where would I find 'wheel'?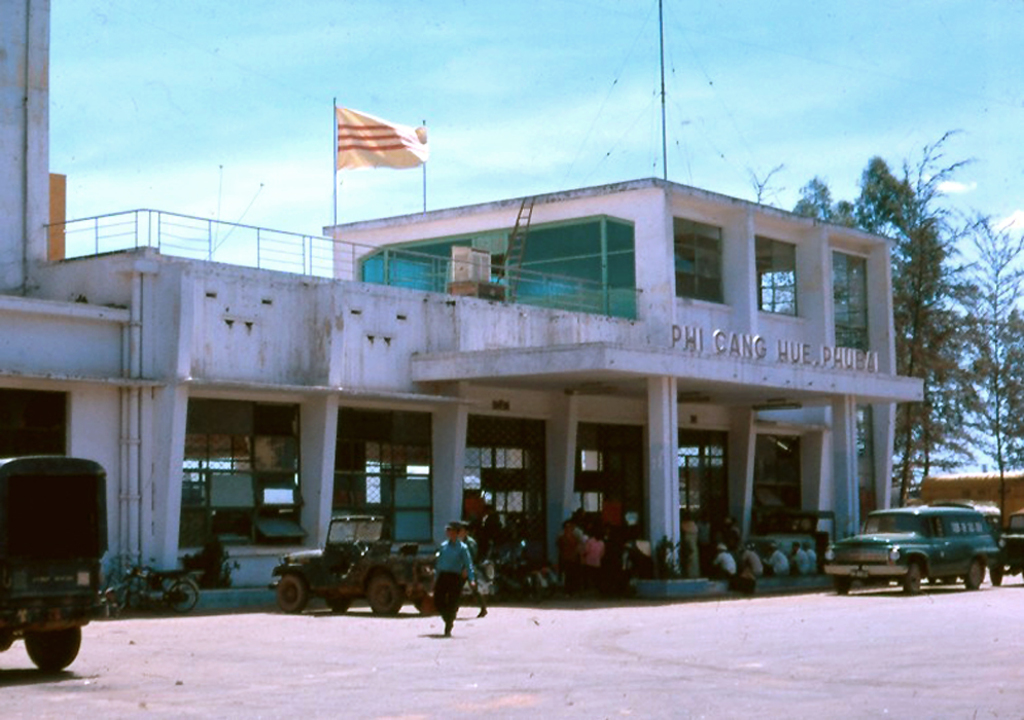
At crop(366, 575, 401, 613).
